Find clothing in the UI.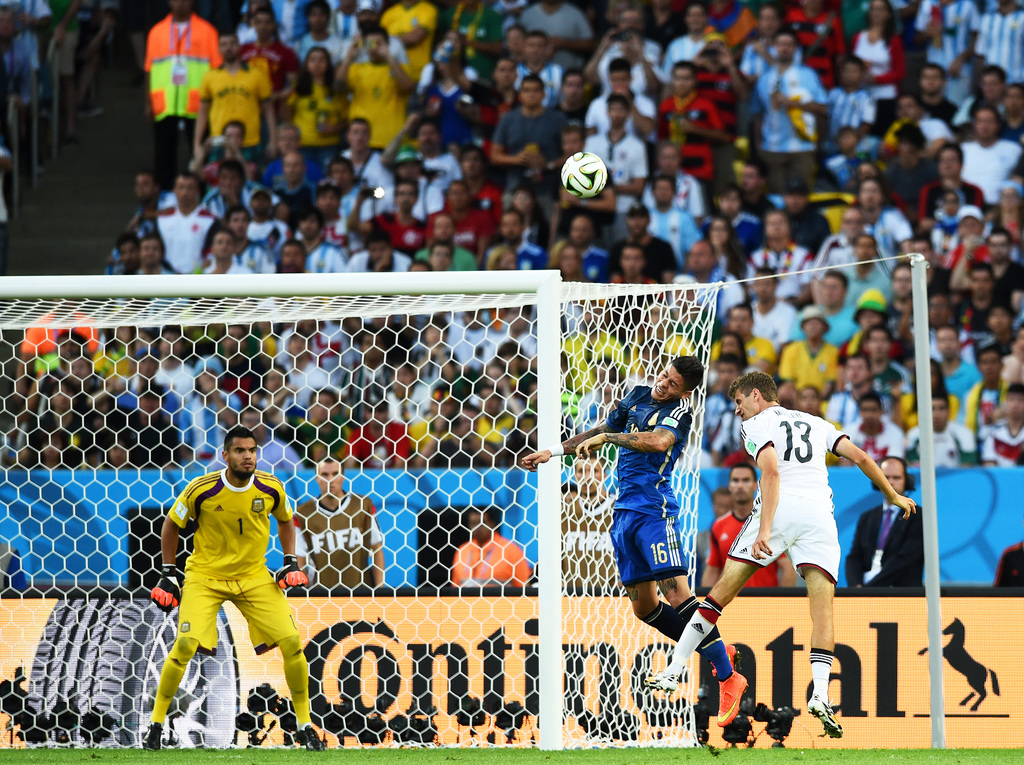
UI element at l=708, t=335, r=776, b=367.
